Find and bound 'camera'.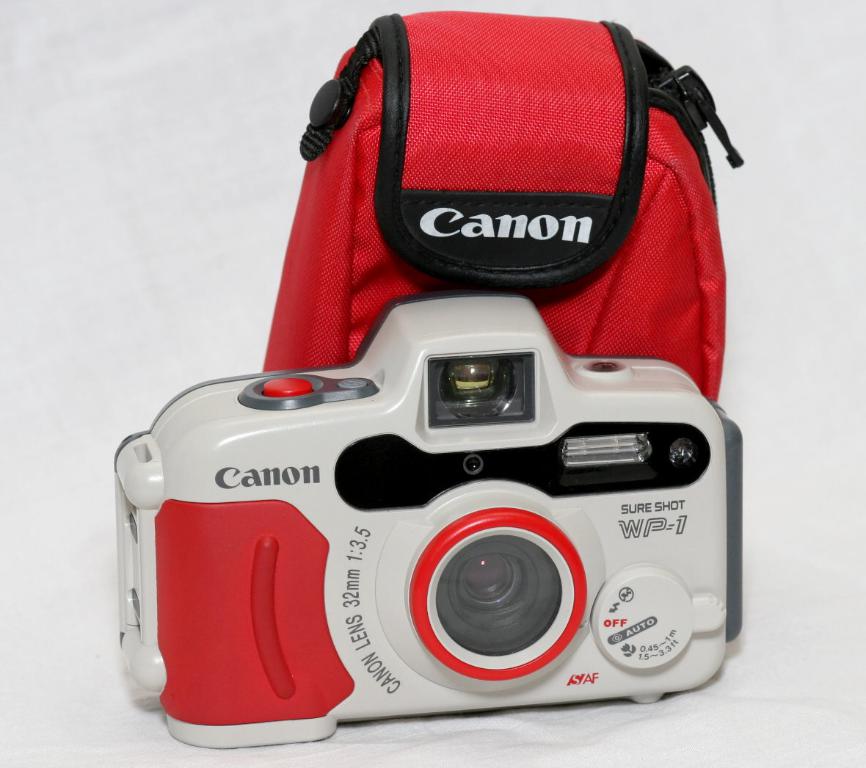
Bound: select_region(109, 292, 751, 750).
